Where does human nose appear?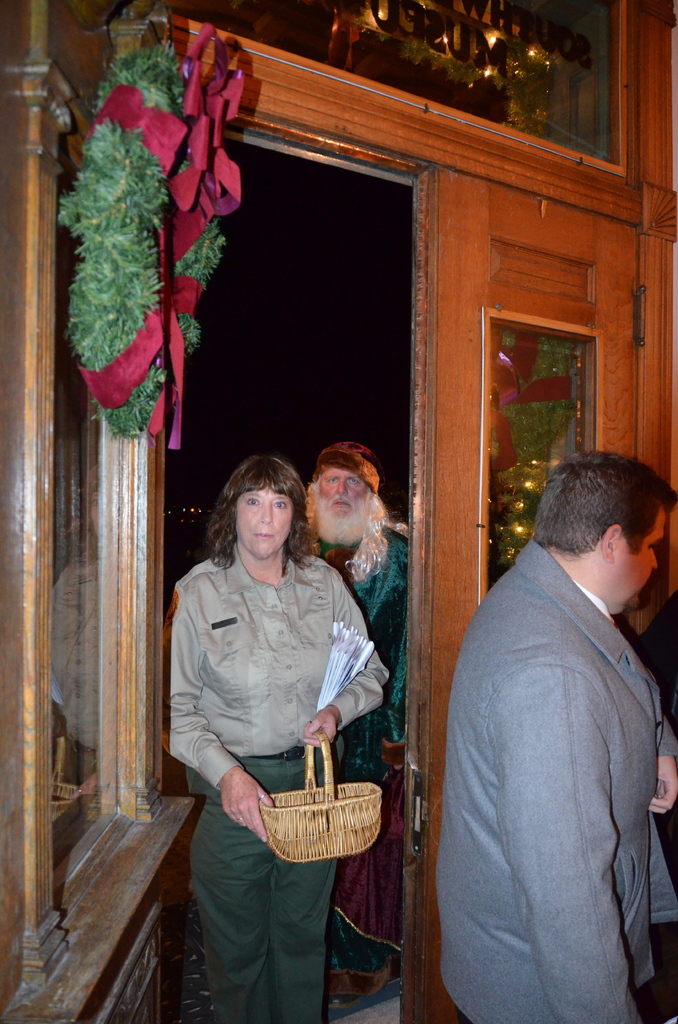
Appears at rect(260, 502, 274, 523).
